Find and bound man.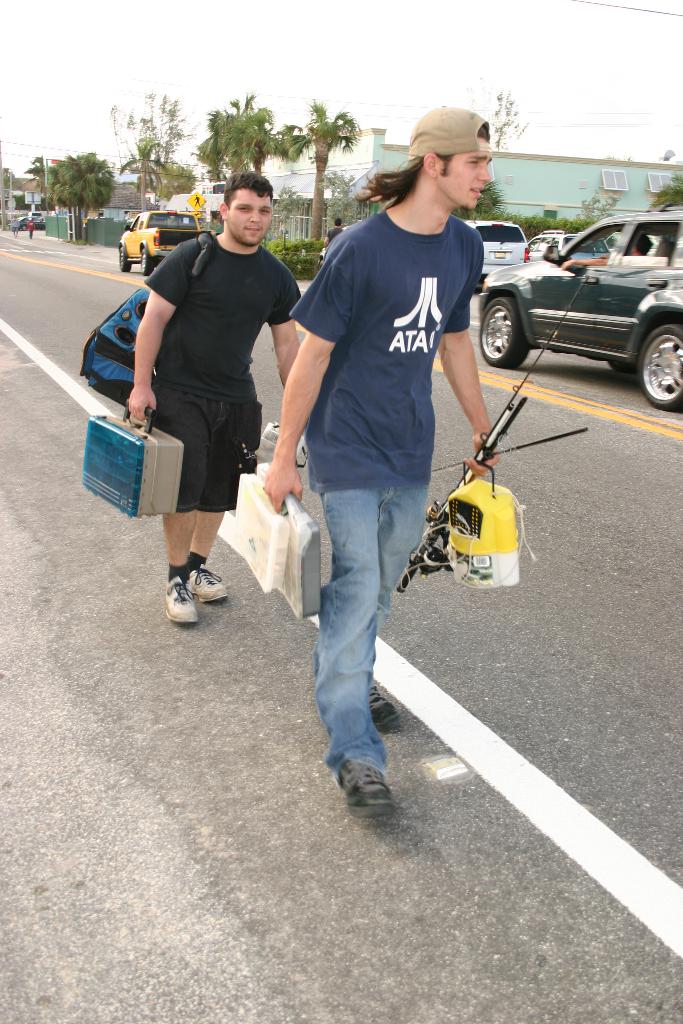
Bound: rect(124, 167, 302, 627).
